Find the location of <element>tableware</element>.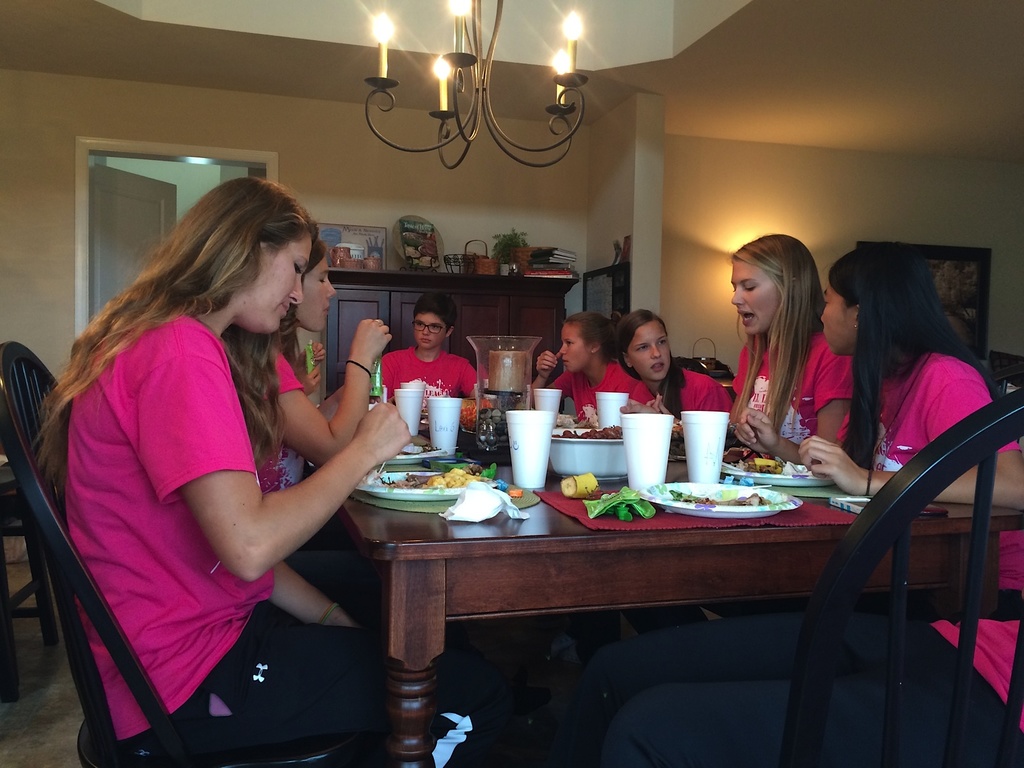
Location: detection(502, 412, 555, 489).
